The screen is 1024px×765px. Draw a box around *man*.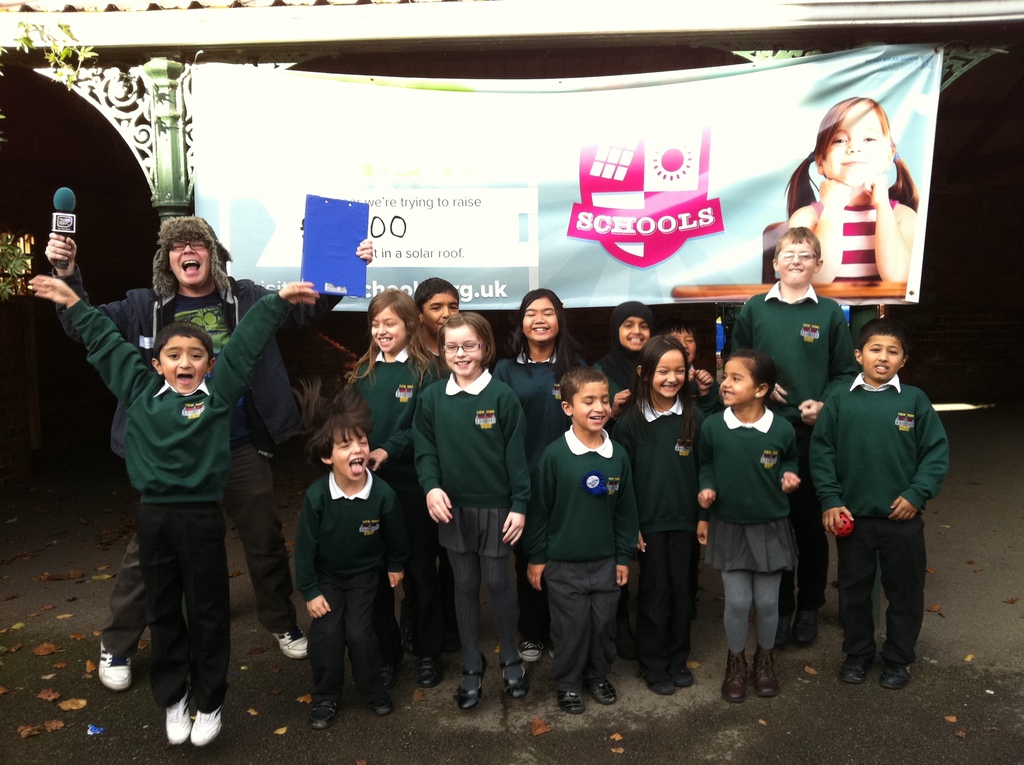
[left=40, top=218, right=372, bottom=695].
